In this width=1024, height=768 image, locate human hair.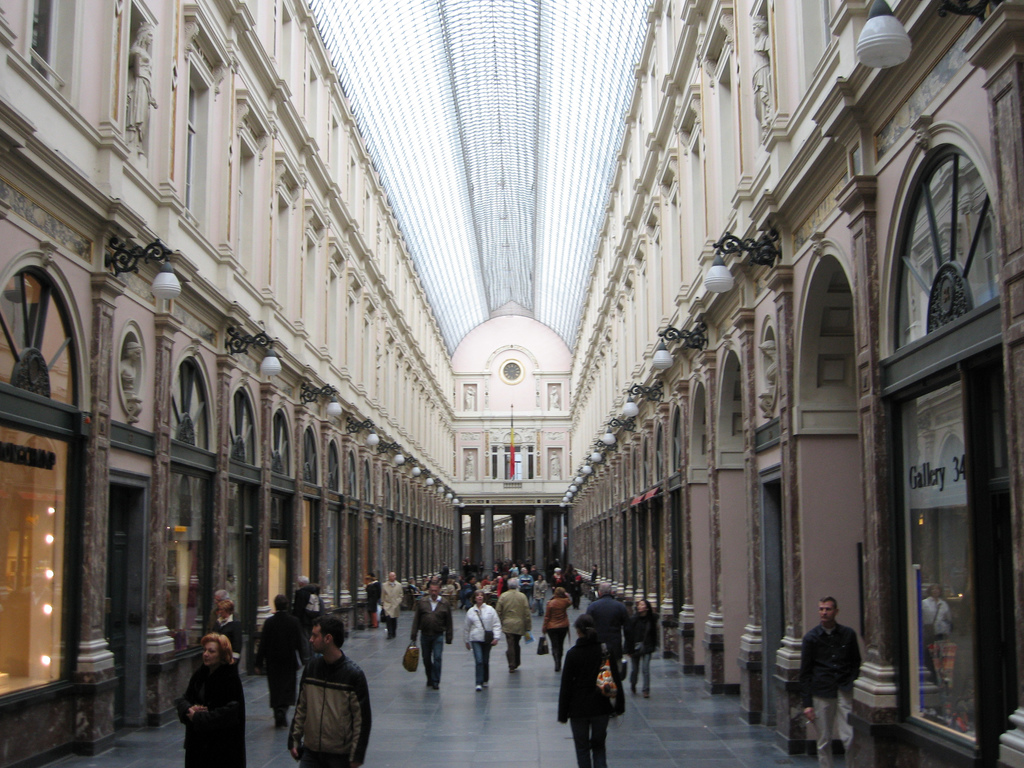
Bounding box: (206, 636, 236, 662).
